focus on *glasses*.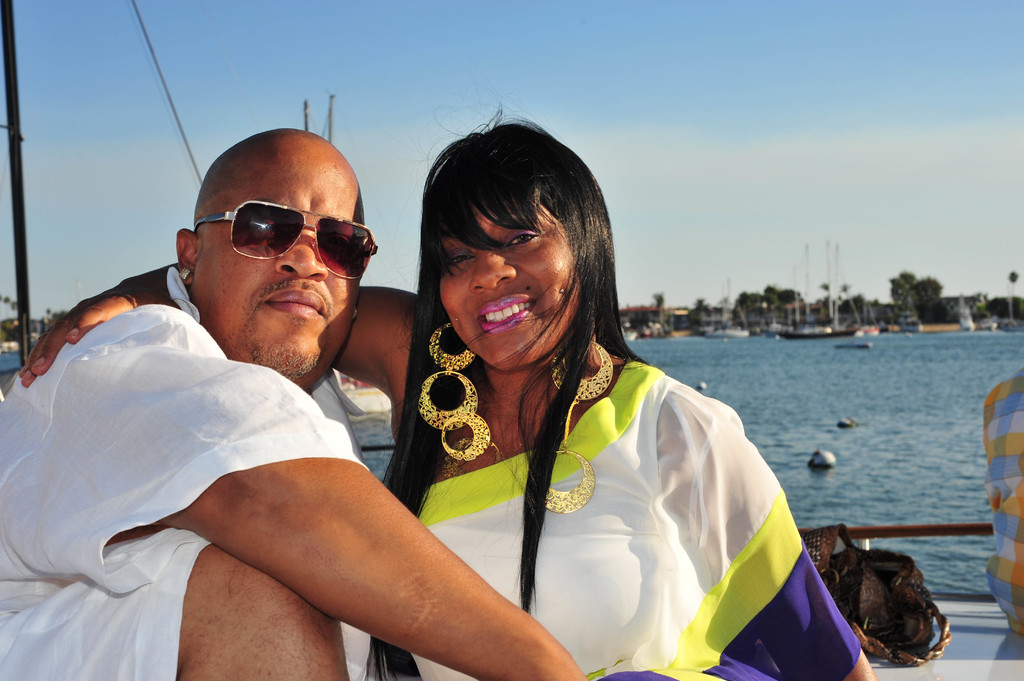
Focused at Rect(185, 200, 383, 289).
